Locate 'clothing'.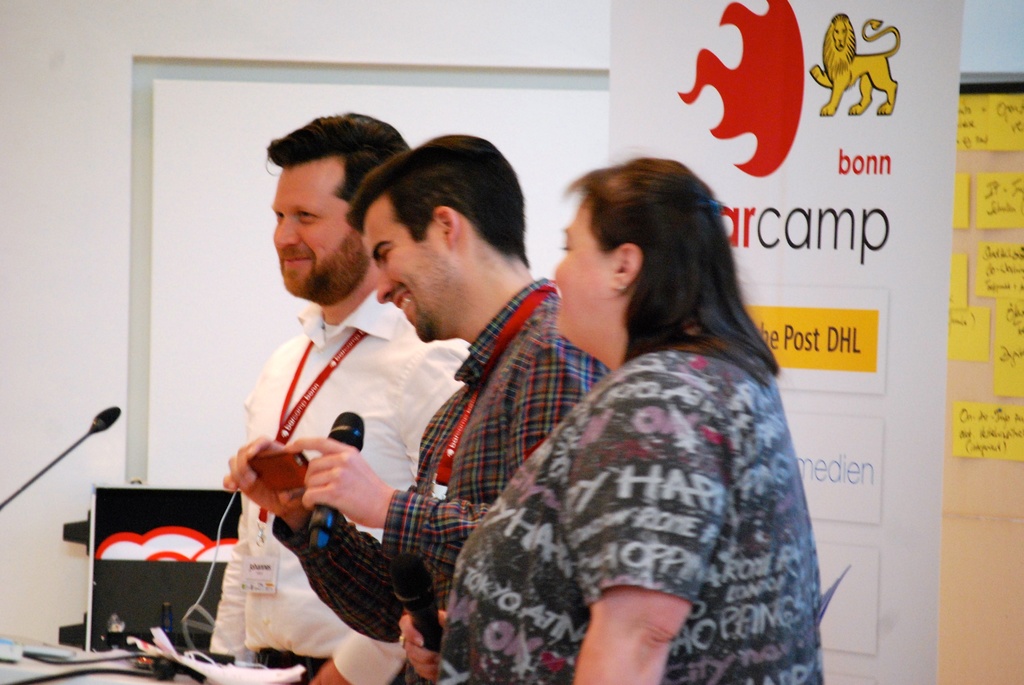
Bounding box: BBox(438, 345, 823, 684).
